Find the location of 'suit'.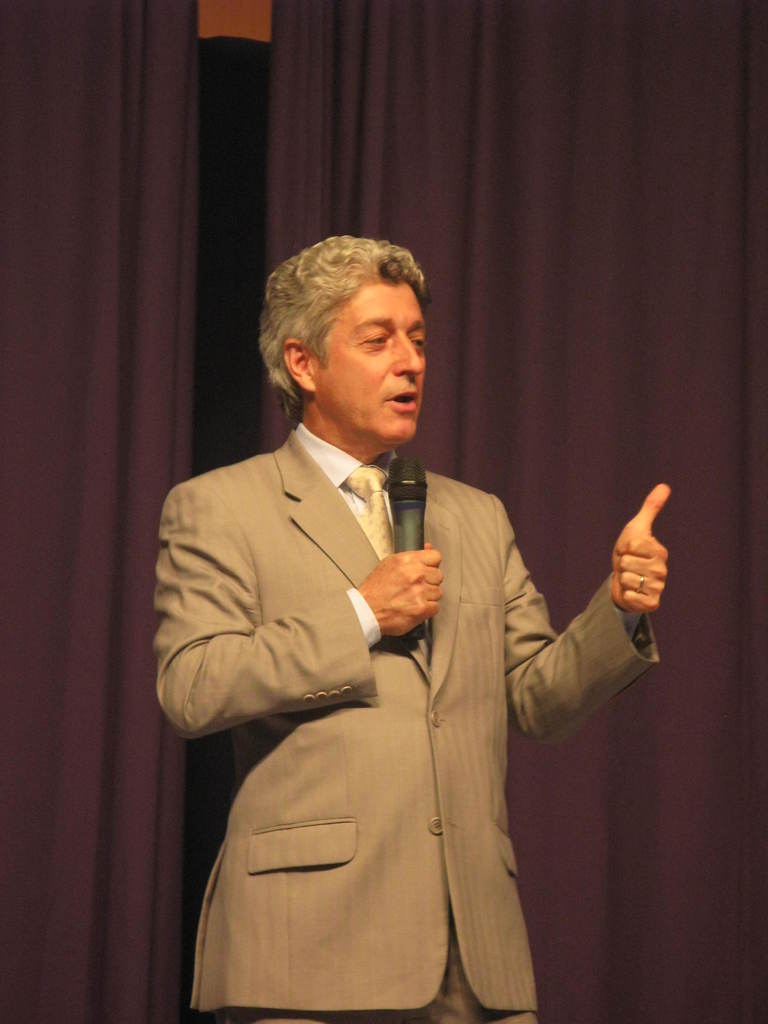
Location: {"x1": 145, "y1": 378, "x2": 614, "y2": 1004}.
